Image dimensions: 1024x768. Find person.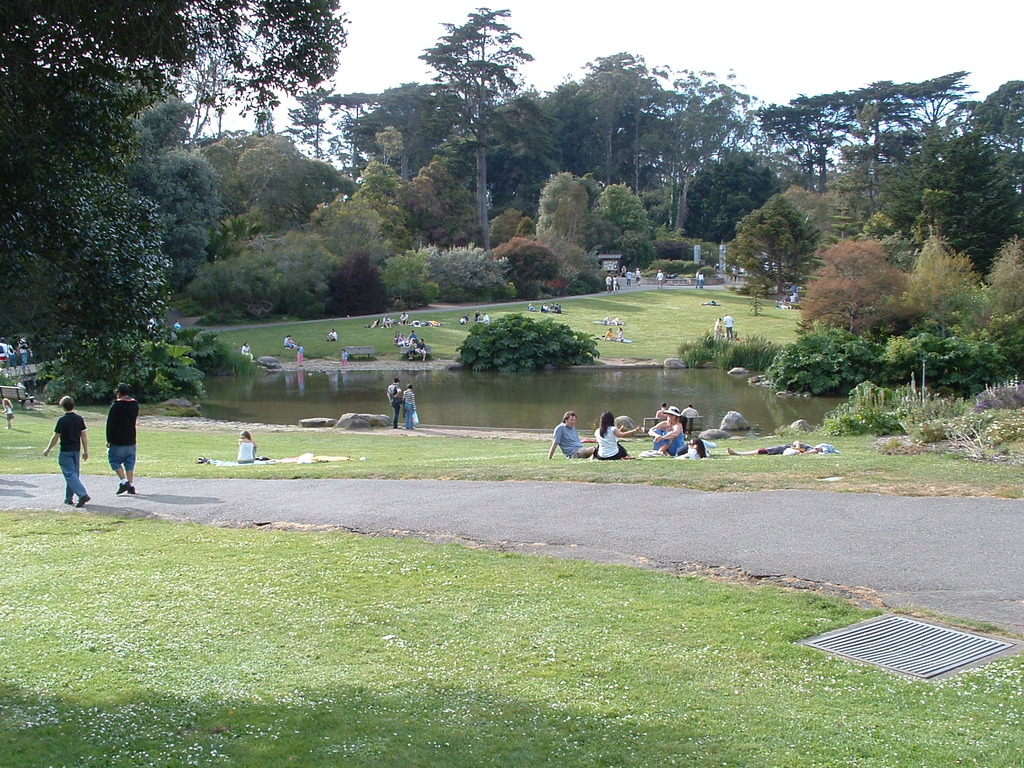
<bbox>781, 291, 789, 308</bbox>.
